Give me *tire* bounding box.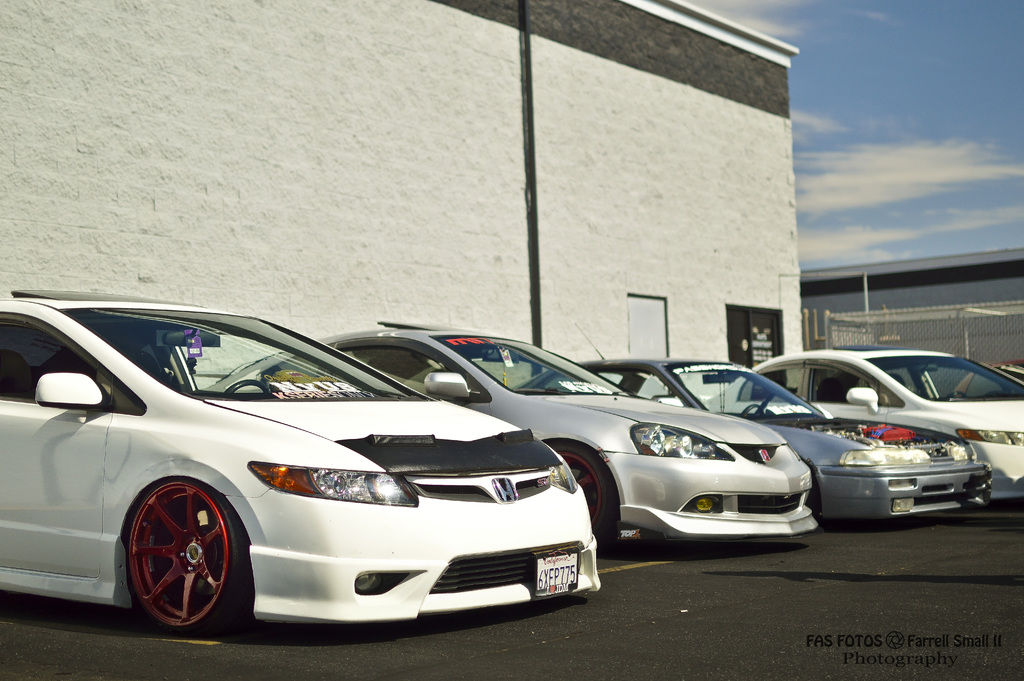
(124, 477, 253, 637).
